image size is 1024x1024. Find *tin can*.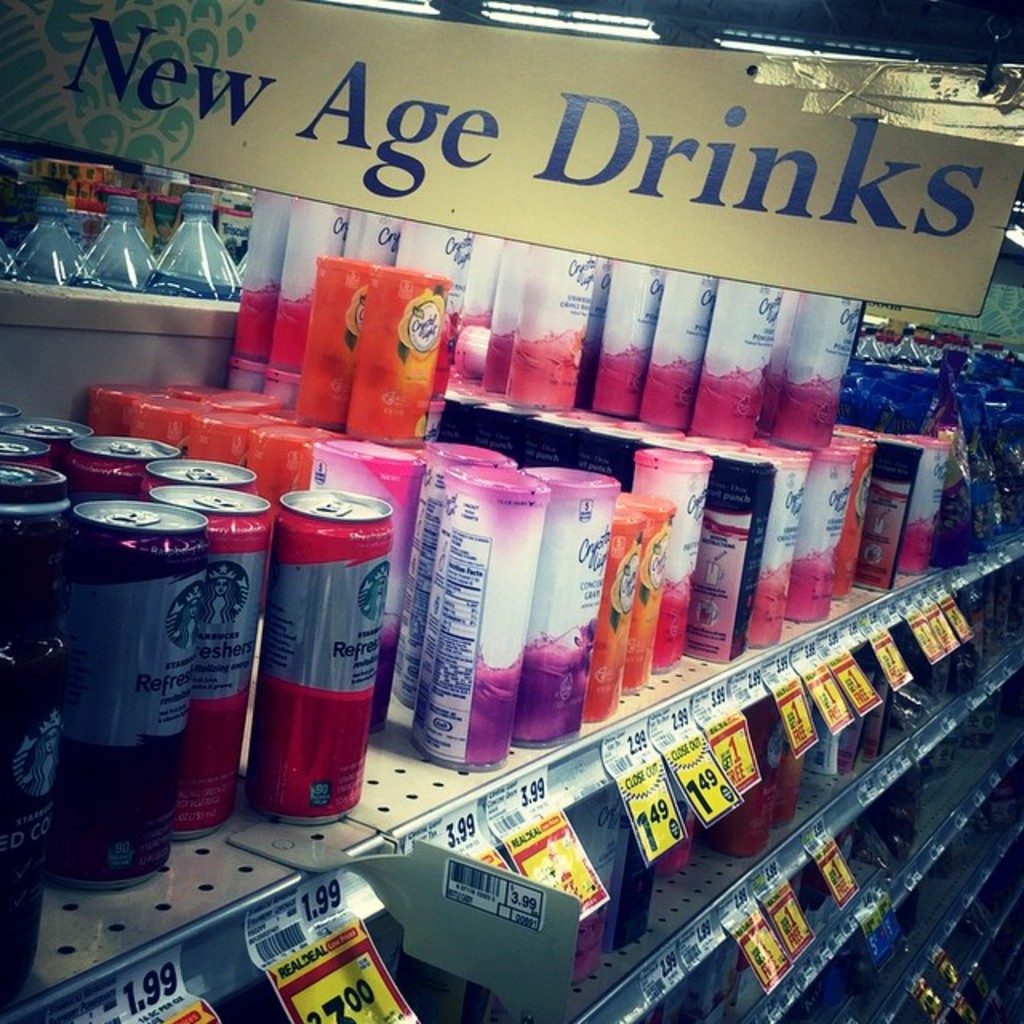
left=533, top=453, right=624, bottom=744.
